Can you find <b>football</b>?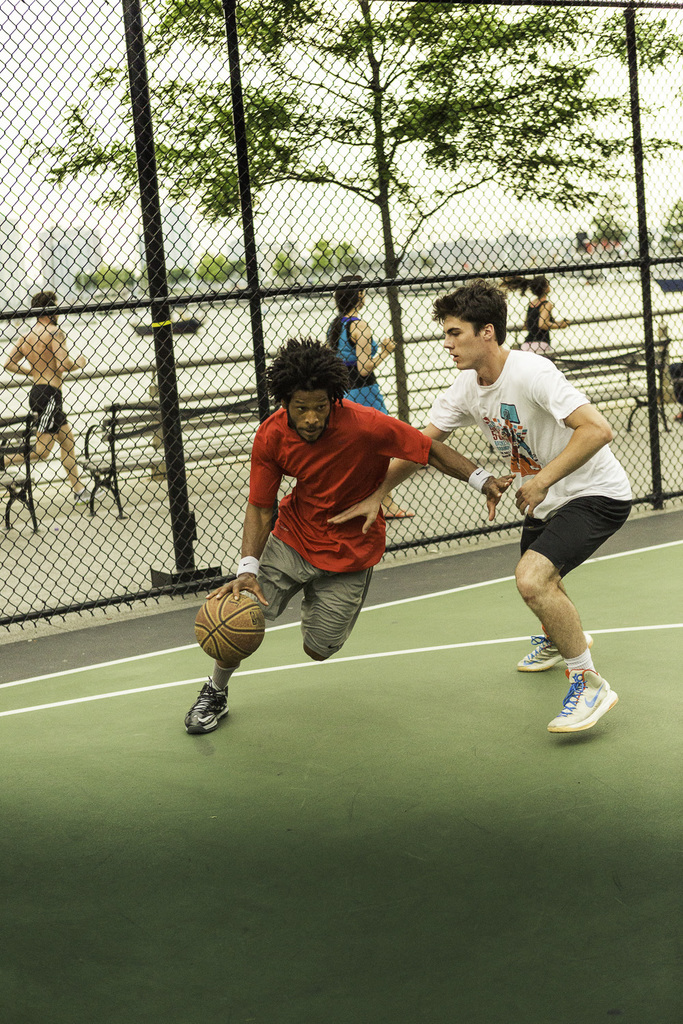
Yes, bounding box: 189/586/268/664.
